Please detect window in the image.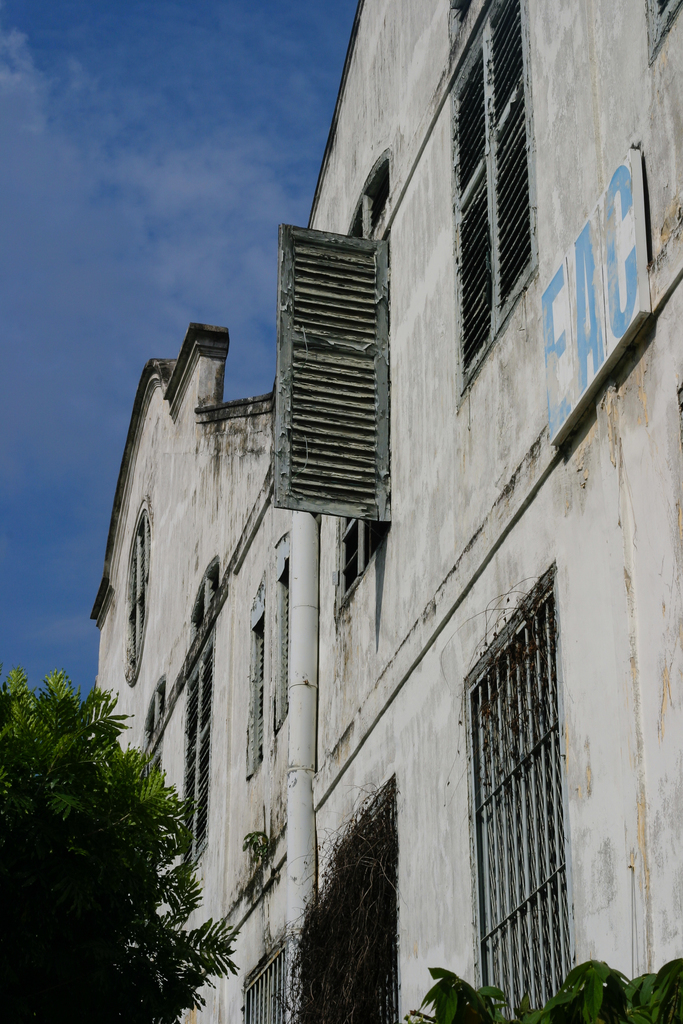
select_region(446, 0, 532, 340).
